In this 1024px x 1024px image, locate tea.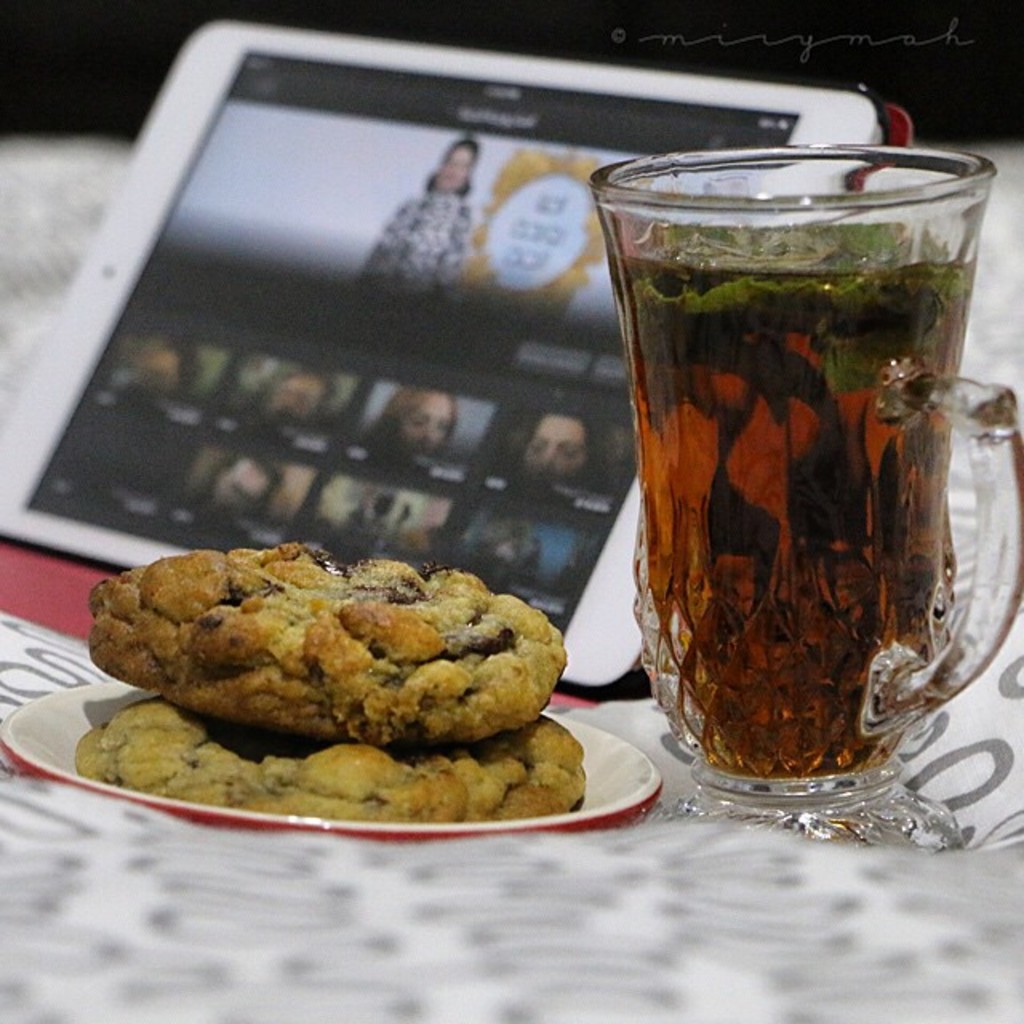
Bounding box: (left=611, top=219, right=963, bottom=781).
